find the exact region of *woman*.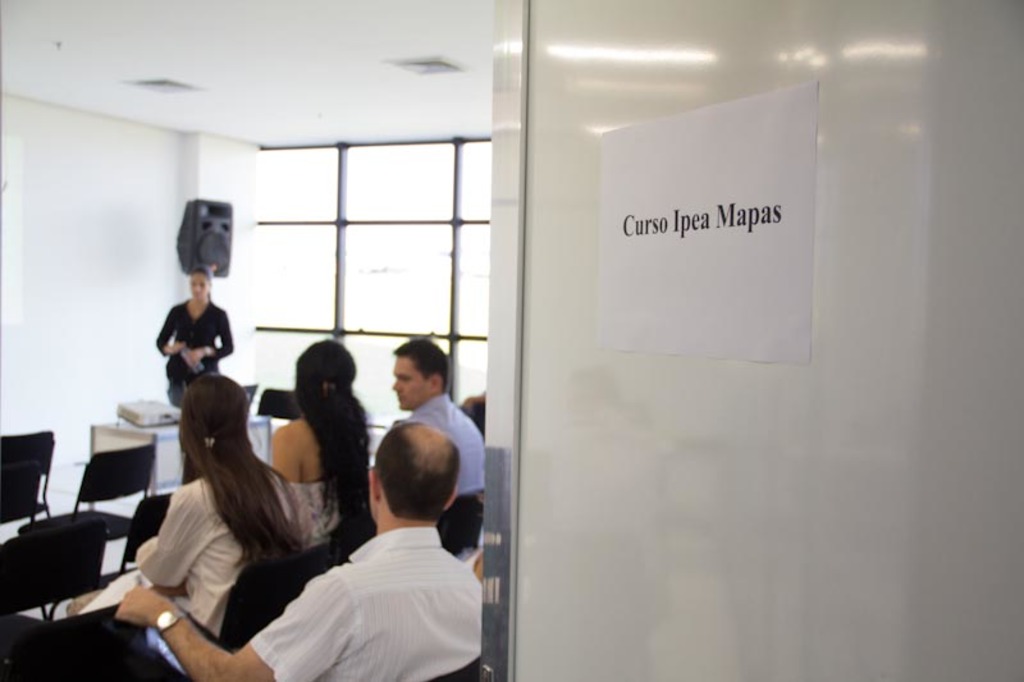
Exact region: <region>104, 372, 316, 681</region>.
